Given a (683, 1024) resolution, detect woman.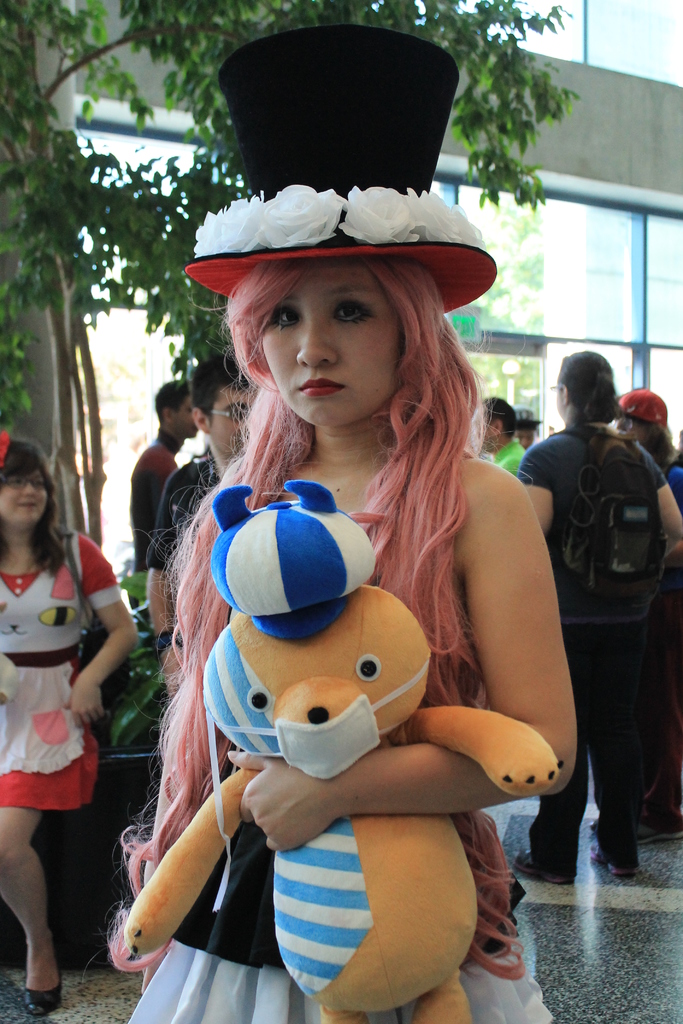
detection(0, 435, 145, 1019).
